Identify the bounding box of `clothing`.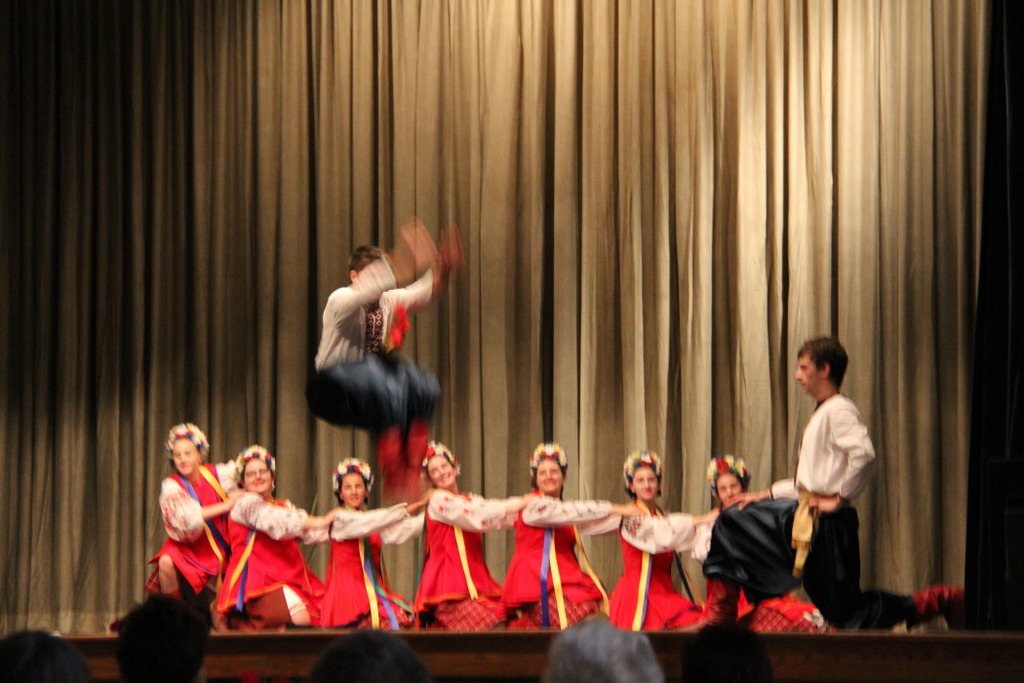
(x1=685, y1=515, x2=747, y2=624).
